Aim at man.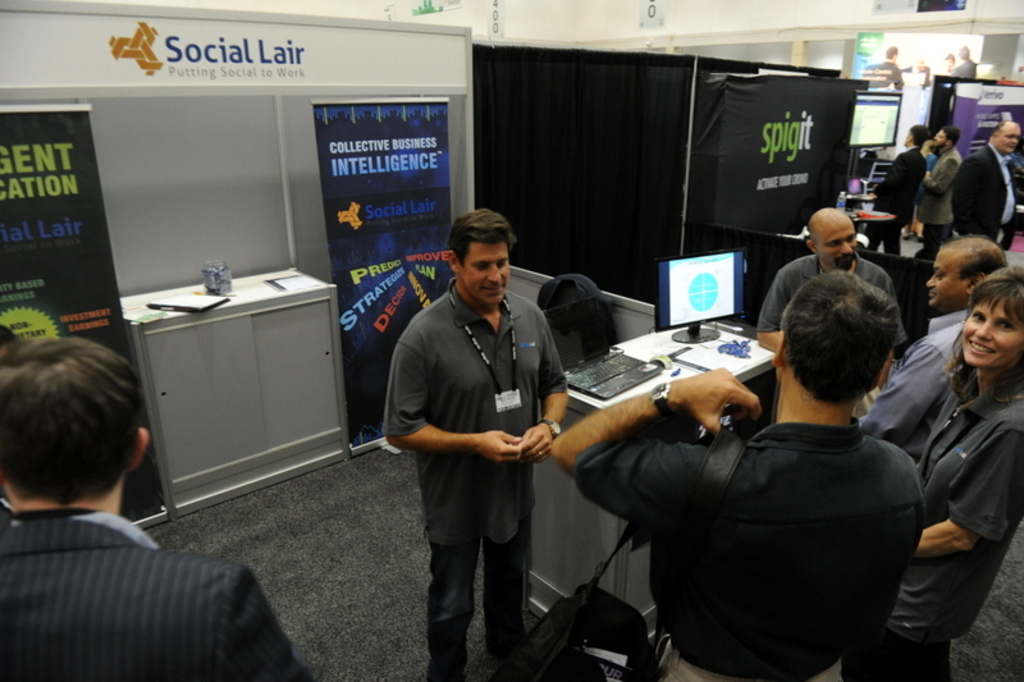
Aimed at [0,330,315,681].
